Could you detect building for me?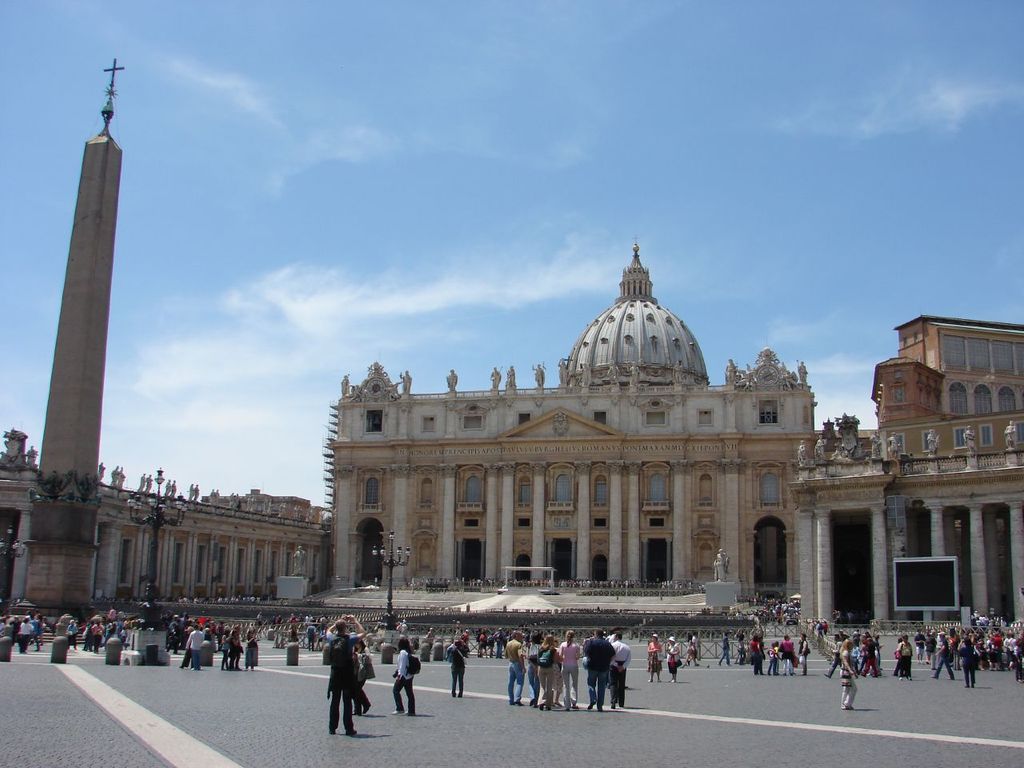
Detection result: [left=870, top=314, right=1023, bottom=455].
